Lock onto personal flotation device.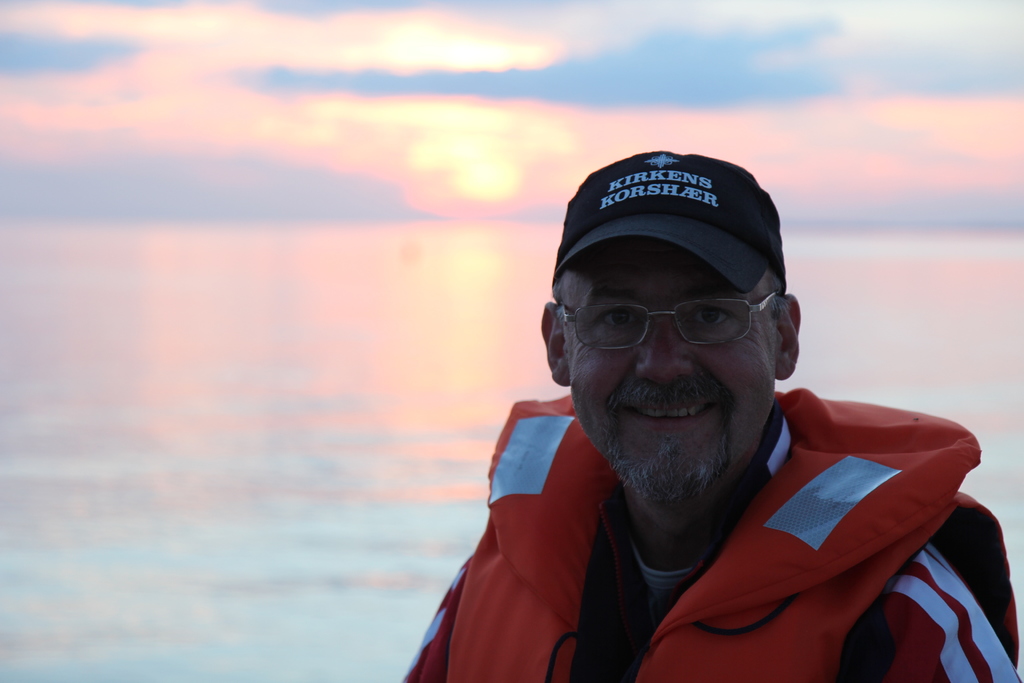
Locked: locate(442, 387, 1022, 682).
